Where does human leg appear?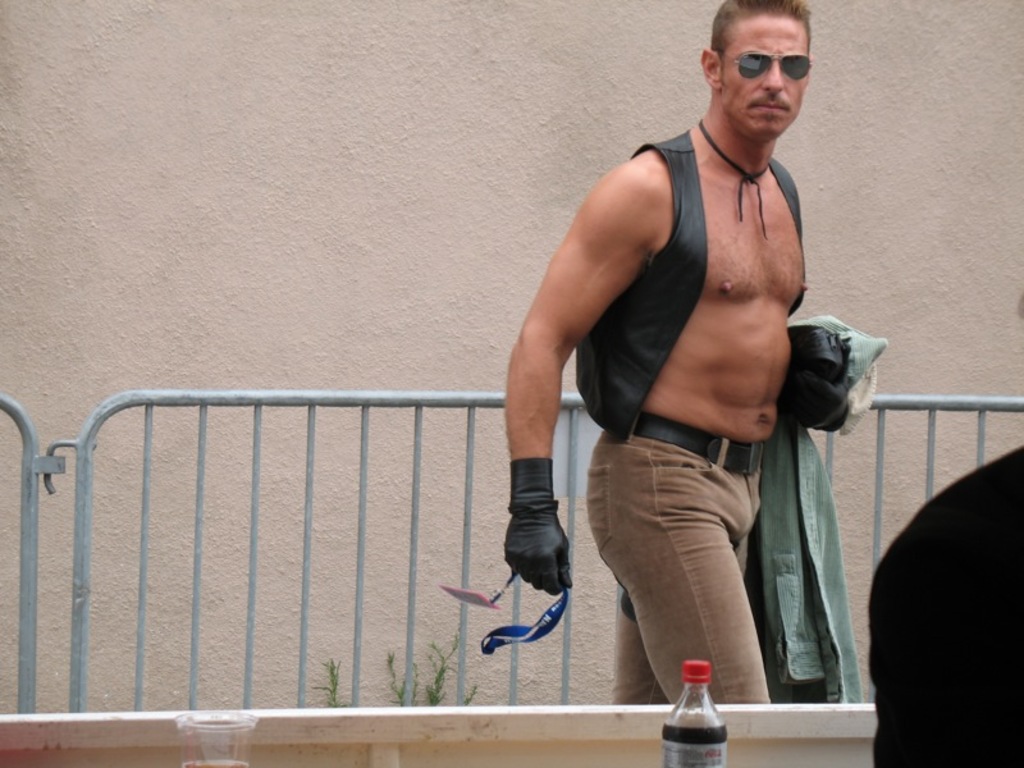
Appears at [581,425,772,705].
